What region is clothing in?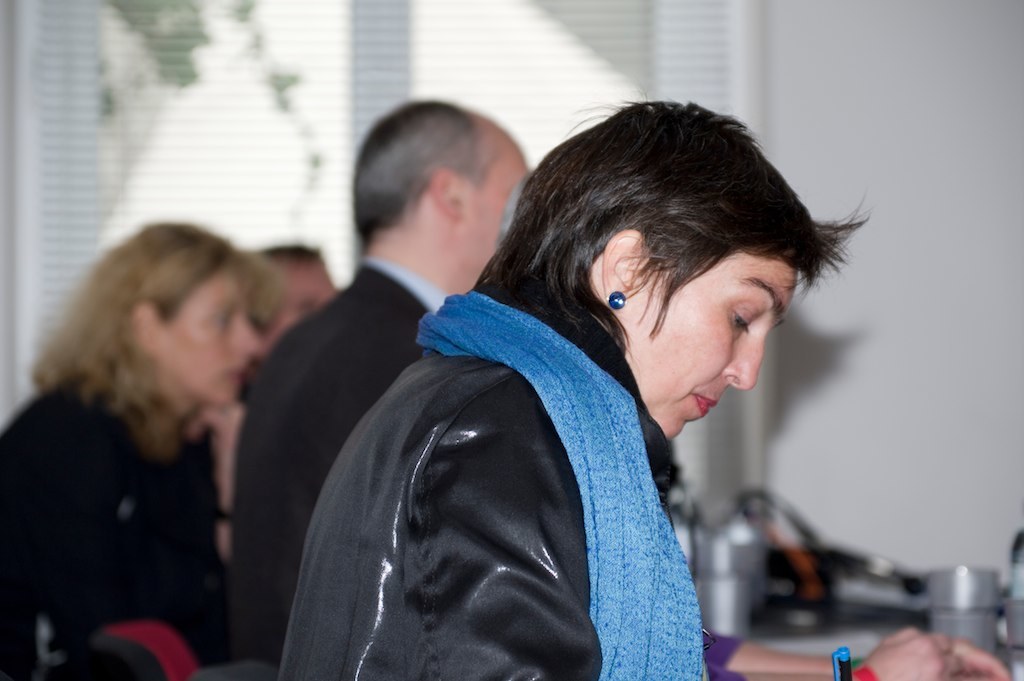
(279, 274, 680, 680).
